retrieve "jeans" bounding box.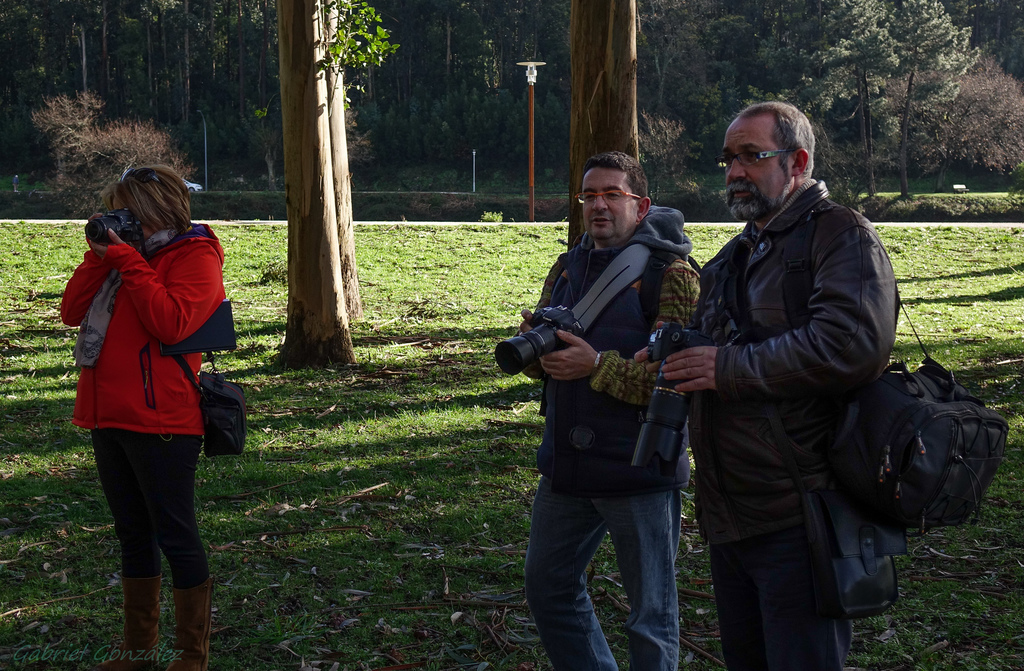
Bounding box: {"left": 92, "top": 429, "right": 204, "bottom": 590}.
